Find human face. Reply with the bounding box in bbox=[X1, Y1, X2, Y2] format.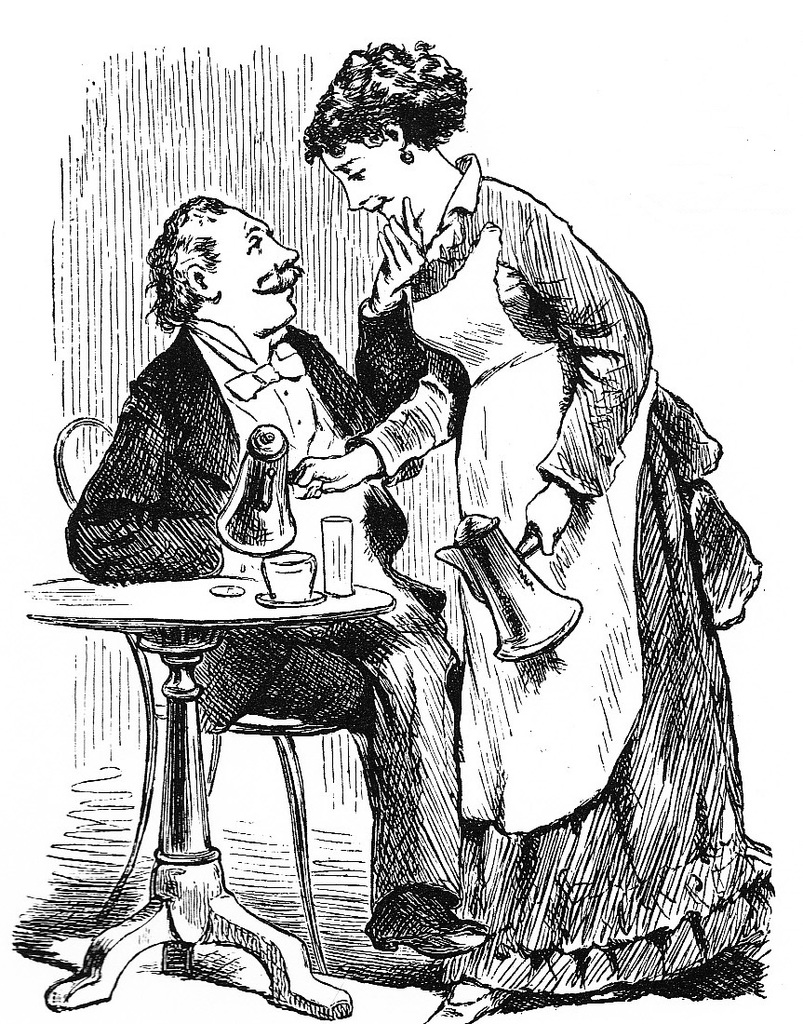
bbox=[318, 149, 424, 225].
